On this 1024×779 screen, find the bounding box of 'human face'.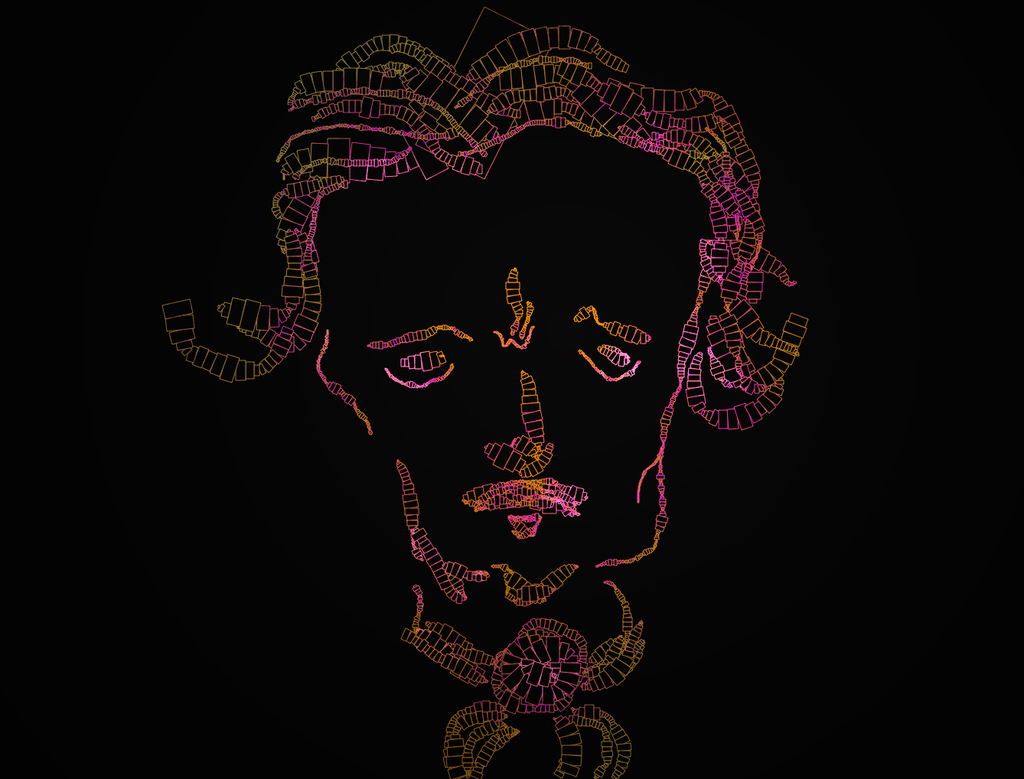
Bounding box: (x1=309, y1=129, x2=720, y2=597).
